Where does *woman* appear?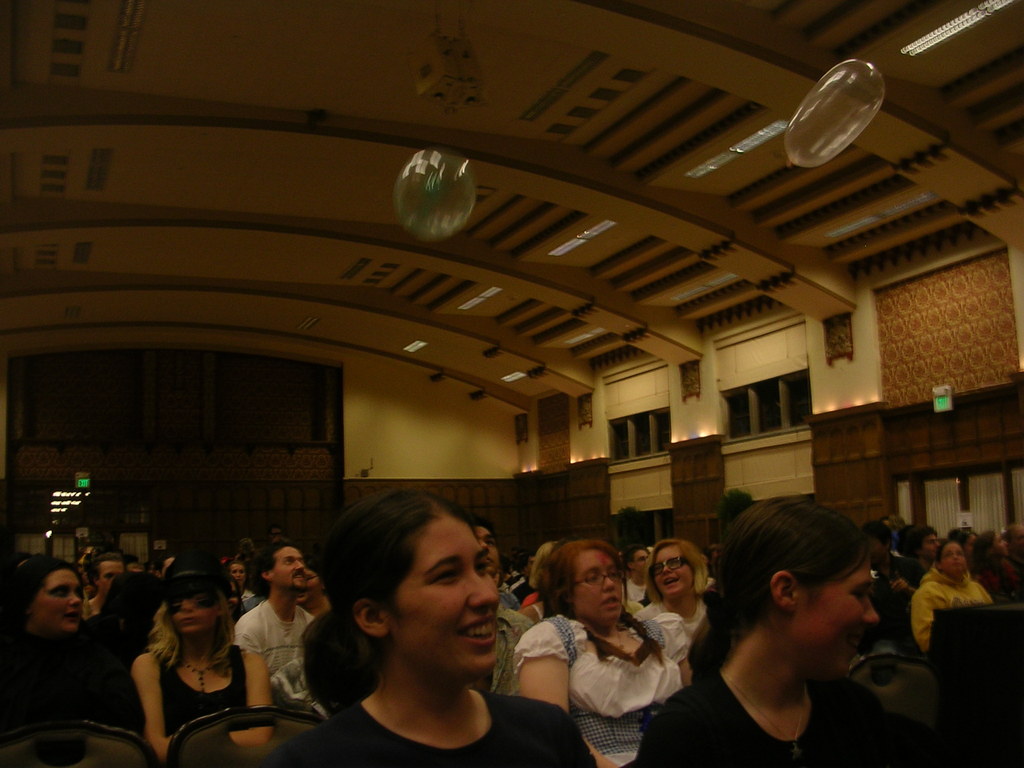
Appears at BBox(514, 536, 686, 767).
